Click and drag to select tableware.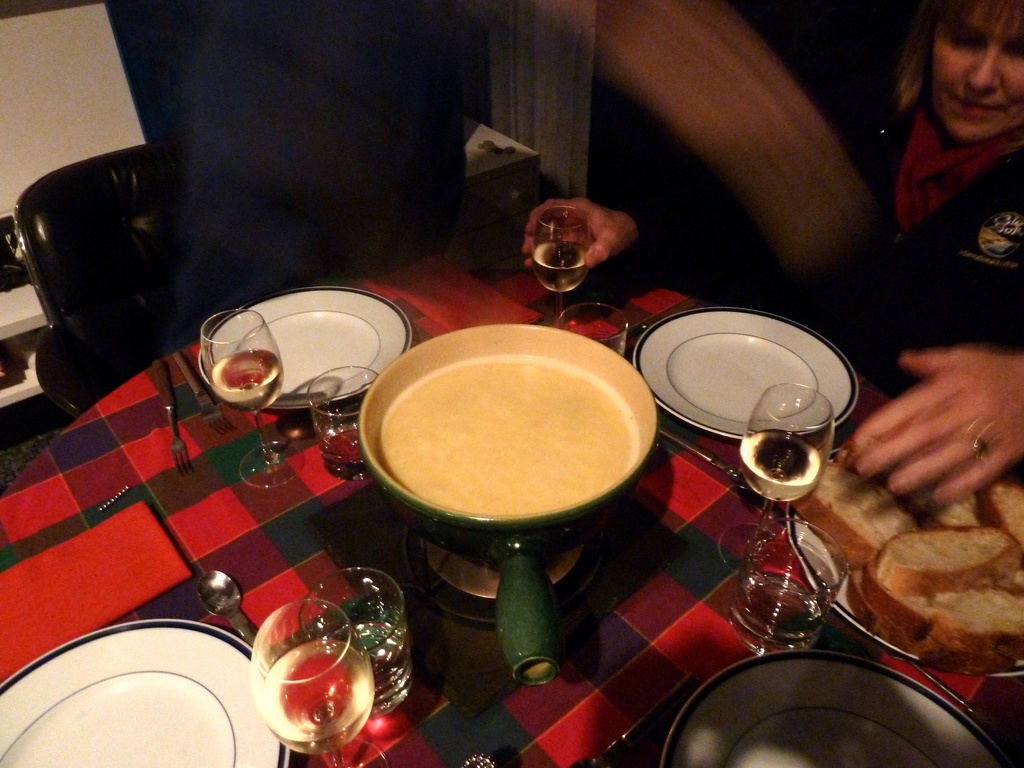
Selection: rect(308, 364, 377, 485).
